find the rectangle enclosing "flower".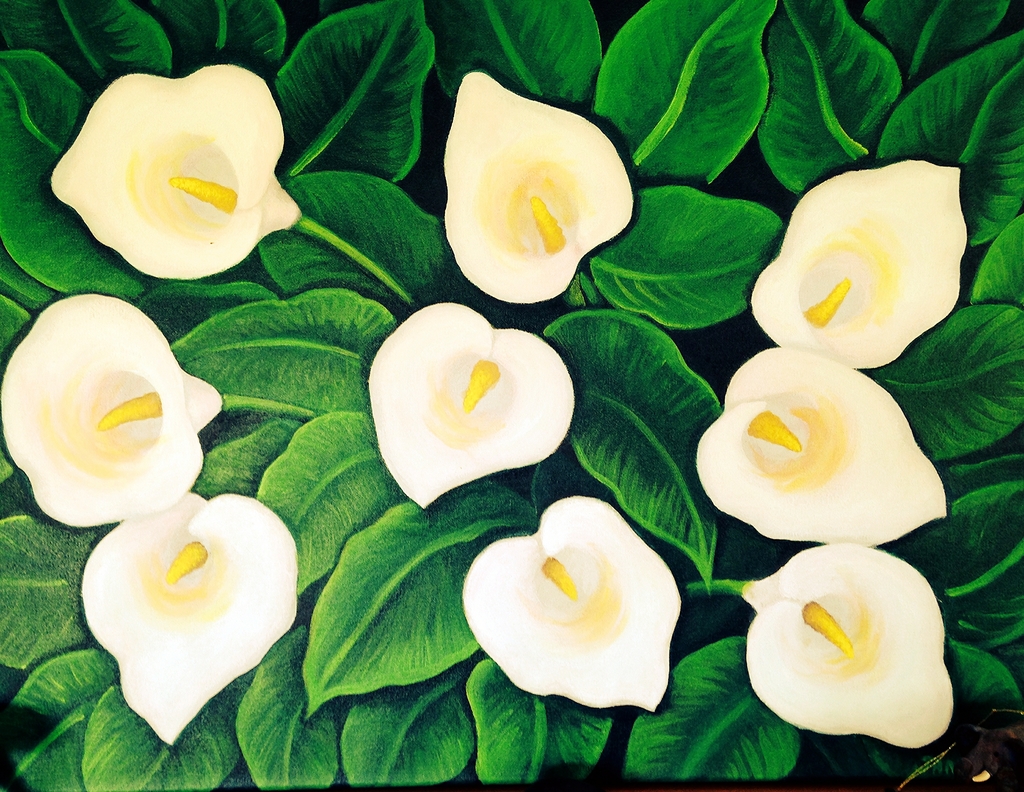
detection(743, 157, 964, 368).
